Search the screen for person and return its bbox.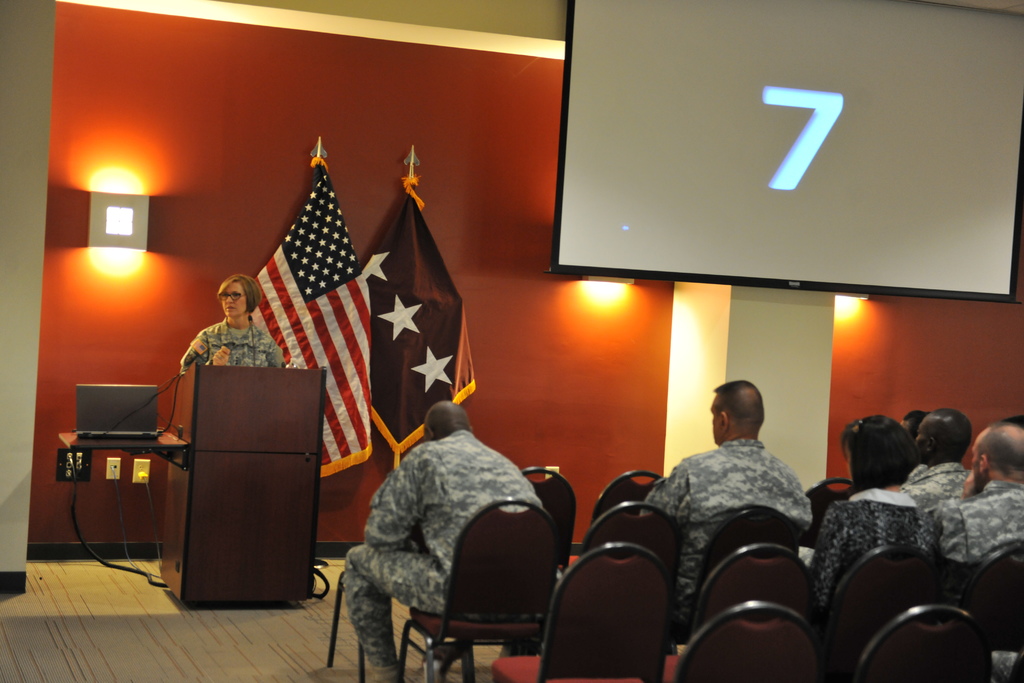
Found: <bbox>938, 422, 1023, 682</bbox>.
